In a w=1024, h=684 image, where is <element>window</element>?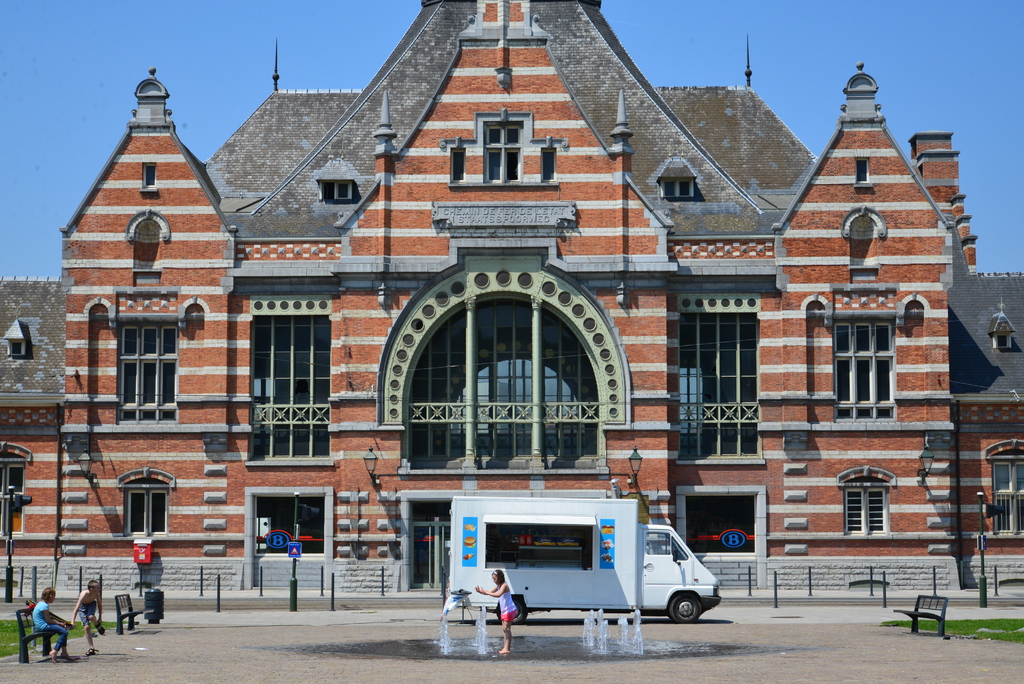
<box>858,154,871,183</box>.
